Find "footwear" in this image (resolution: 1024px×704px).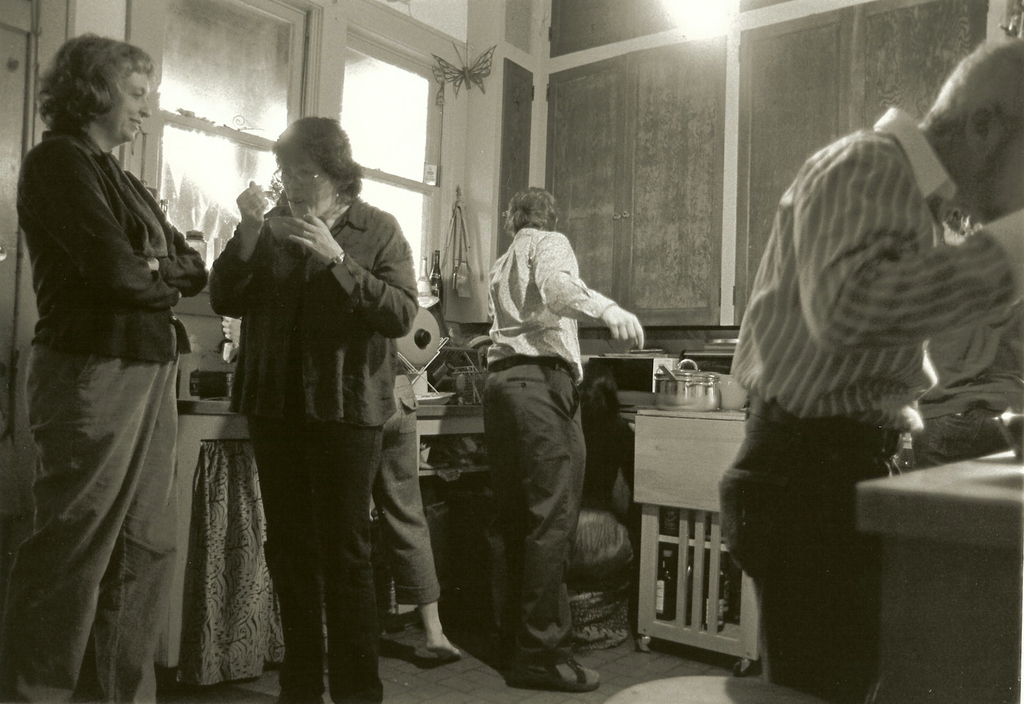
BBox(509, 660, 596, 691).
